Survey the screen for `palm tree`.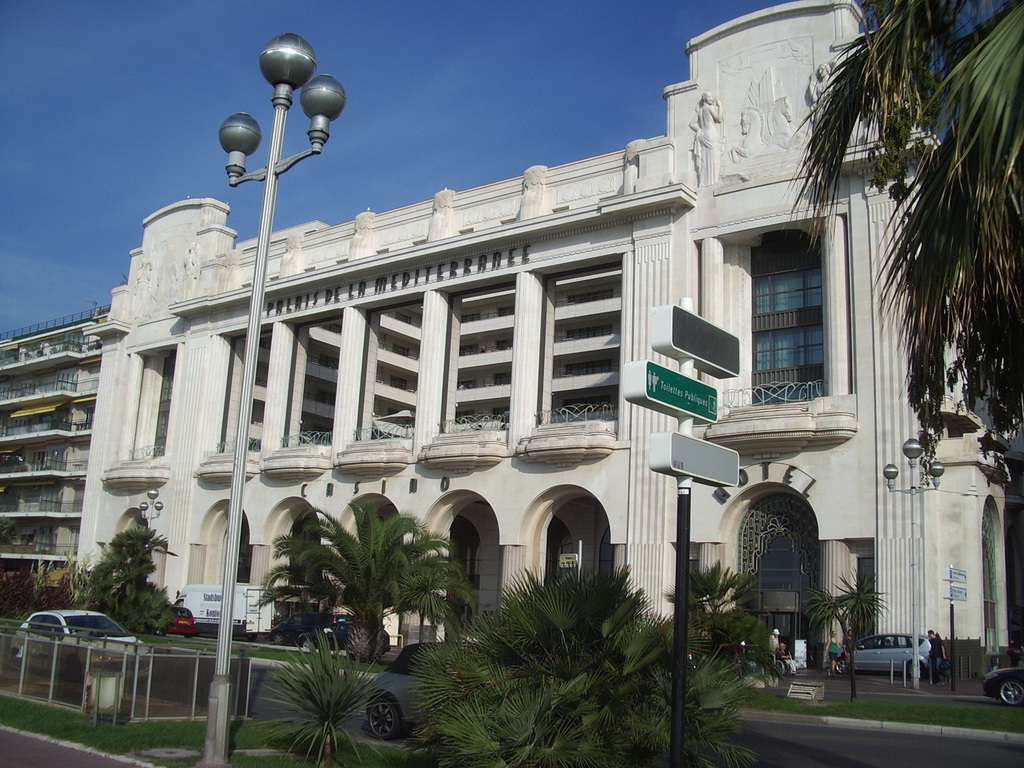
Survey found: (263, 518, 345, 662).
